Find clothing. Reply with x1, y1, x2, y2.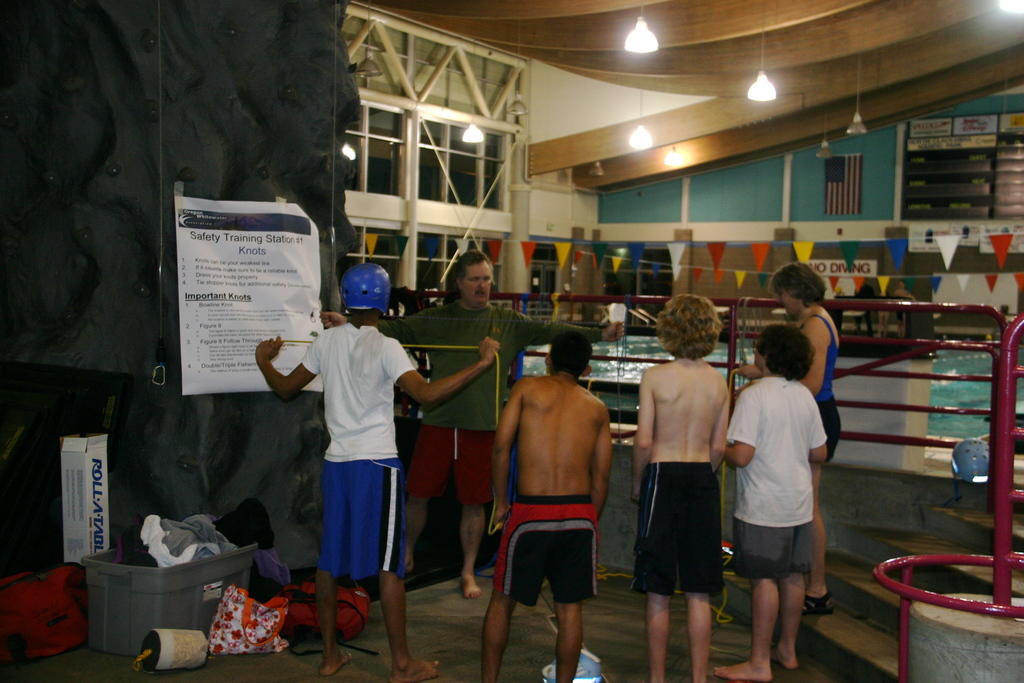
354, 299, 596, 504.
